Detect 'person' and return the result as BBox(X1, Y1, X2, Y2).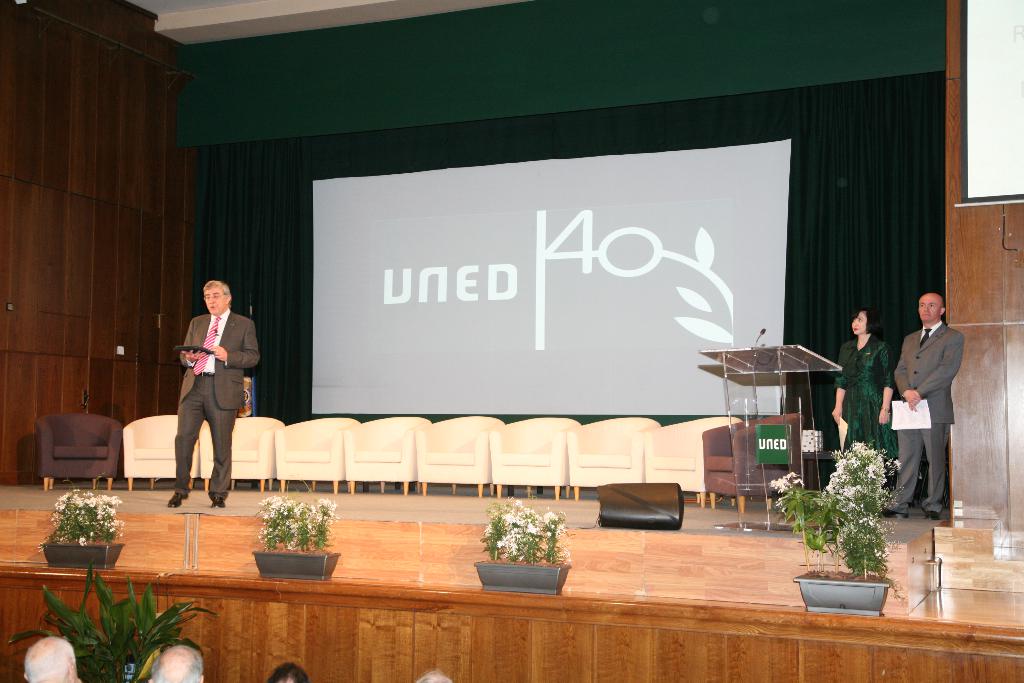
BBox(879, 292, 964, 518).
